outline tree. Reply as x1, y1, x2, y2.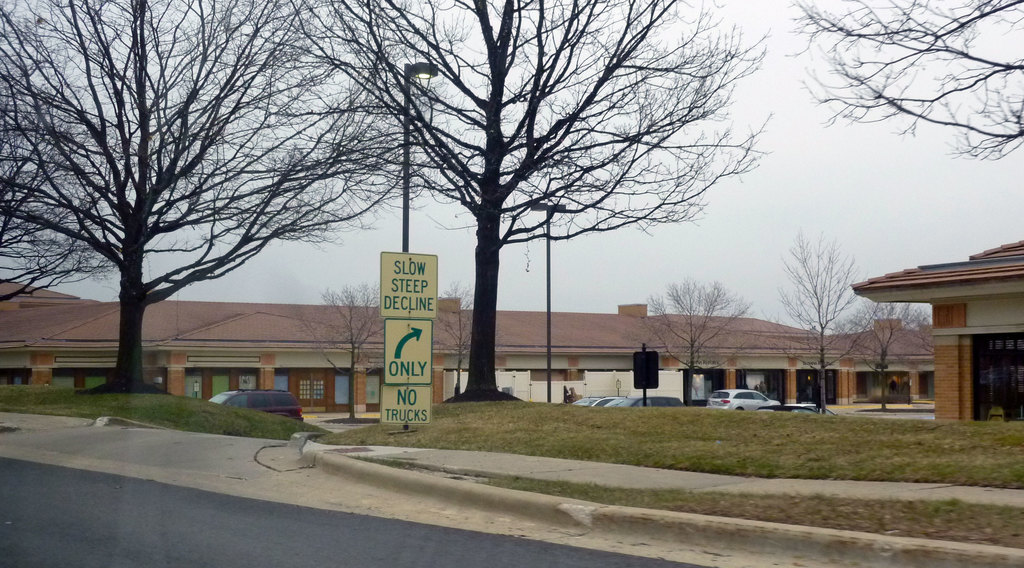
782, 229, 887, 414.
